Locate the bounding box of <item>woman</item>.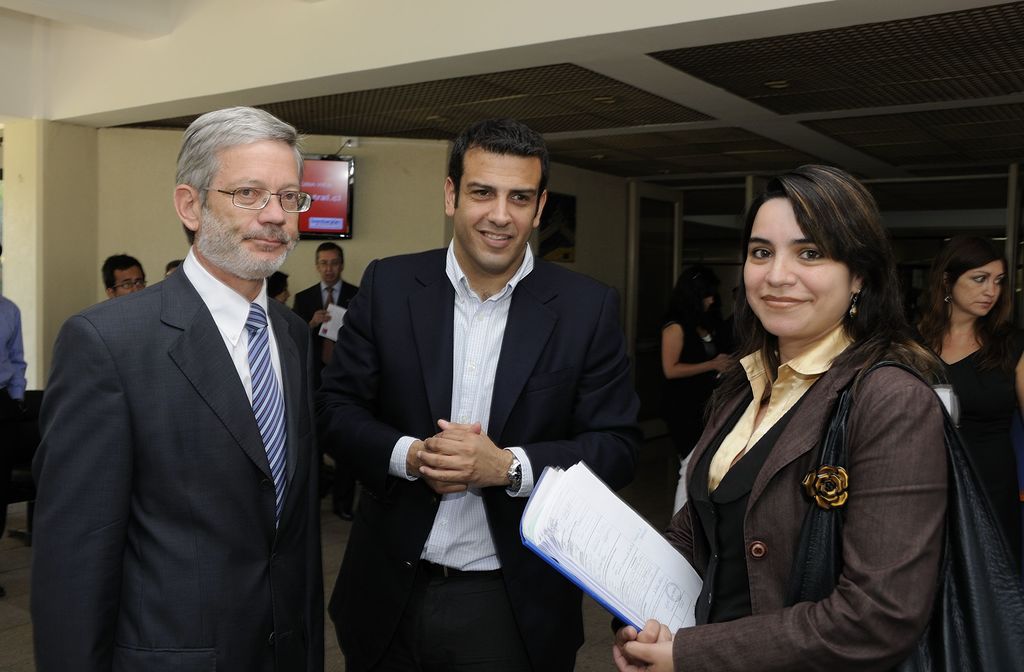
Bounding box: bbox=[644, 264, 739, 430].
